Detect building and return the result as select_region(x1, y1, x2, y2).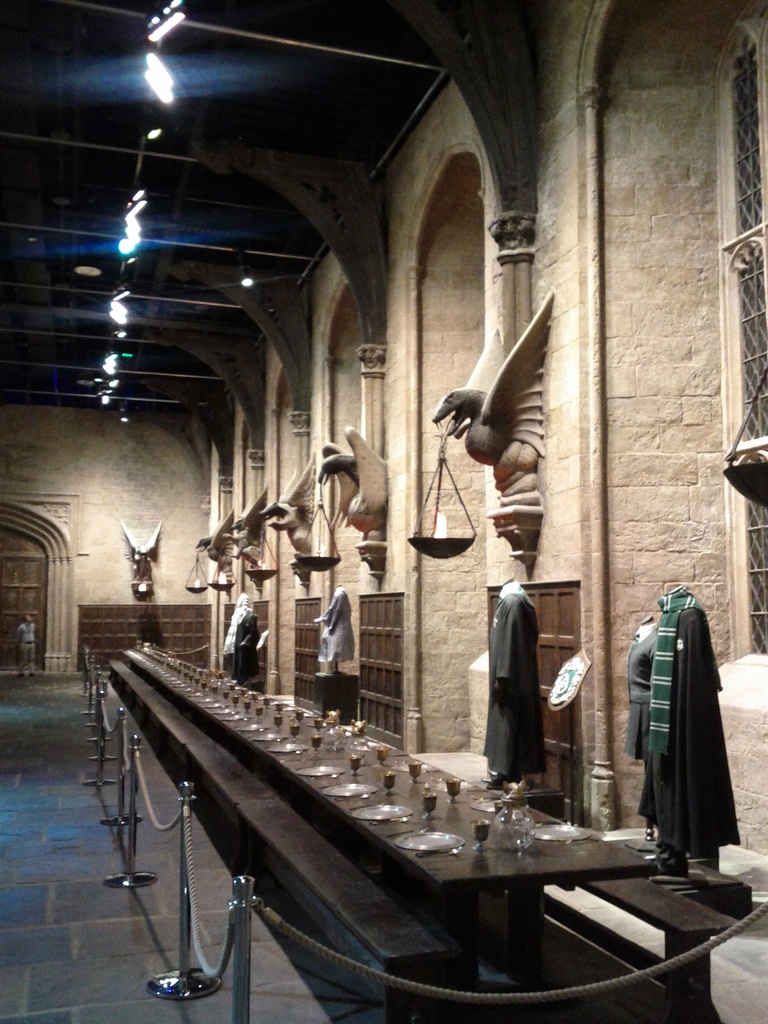
select_region(0, 0, 767, 1023).
